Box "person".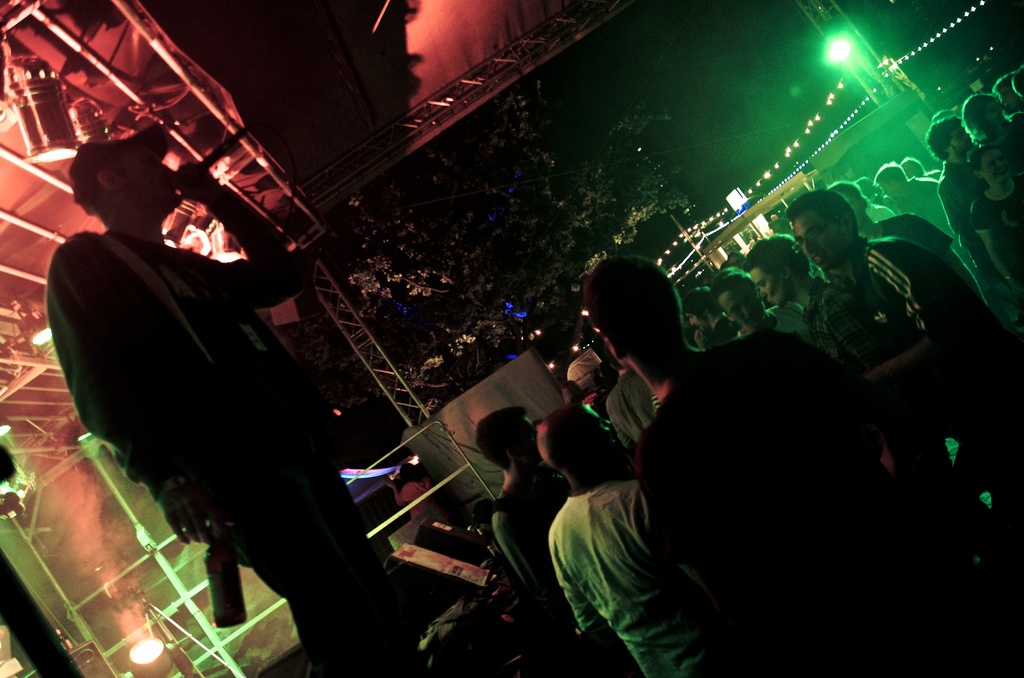
crop(577, 254, 953, 677).
